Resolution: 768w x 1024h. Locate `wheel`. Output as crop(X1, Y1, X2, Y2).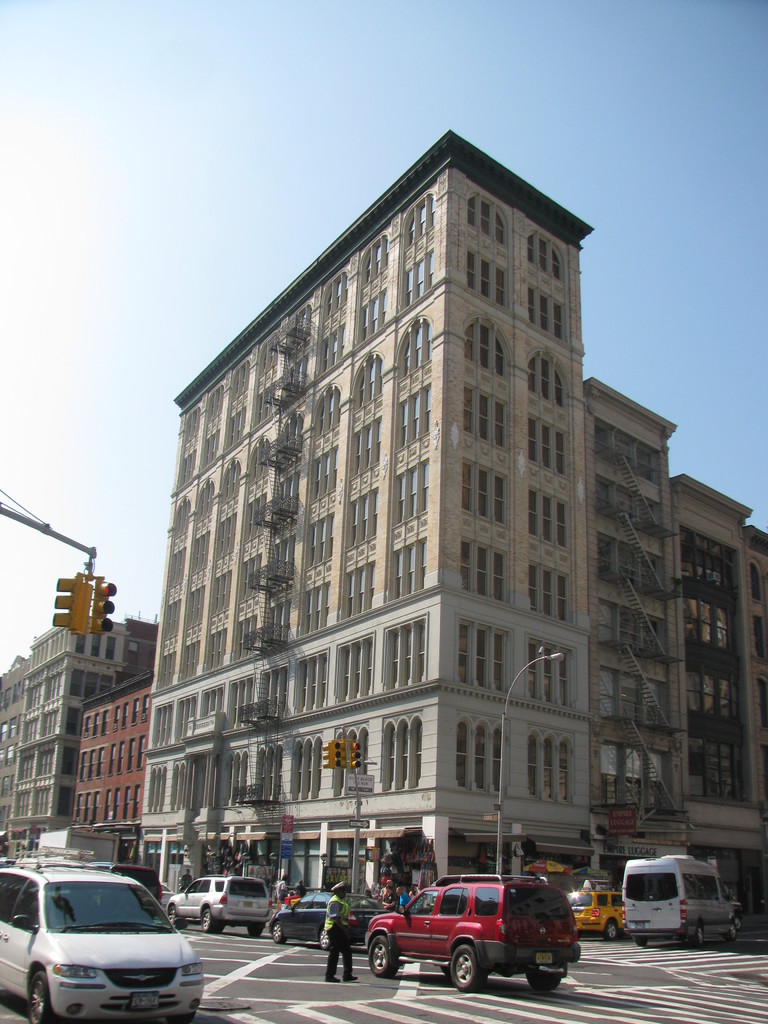
crop(363, 936, 401, 977).
